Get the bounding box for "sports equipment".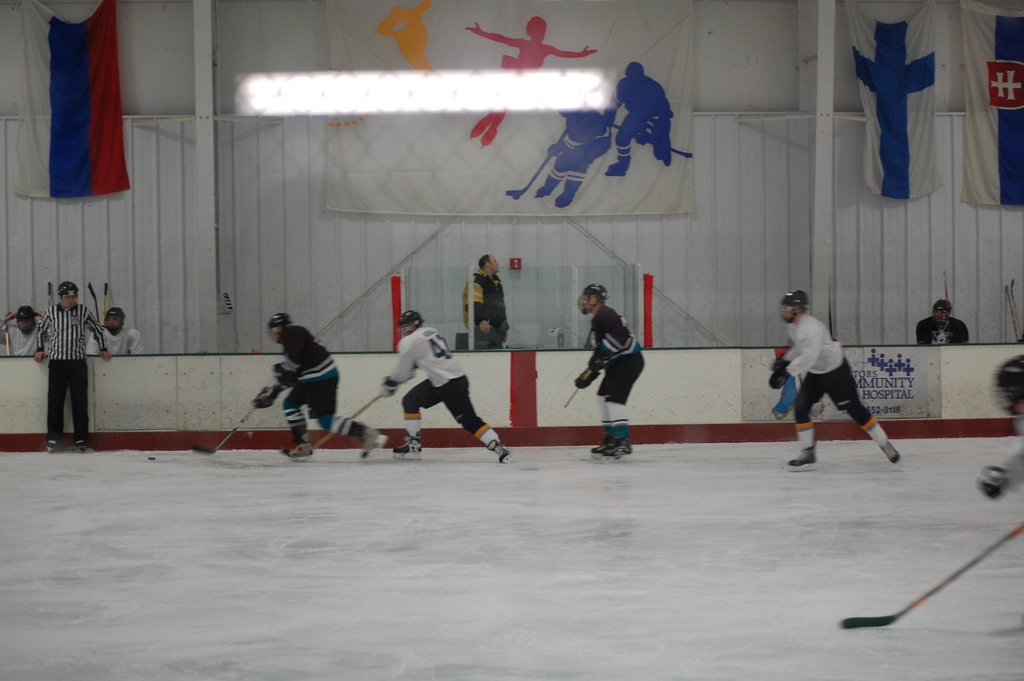
pyautogui.locateOnScreen(17, 306, 33, 332).
